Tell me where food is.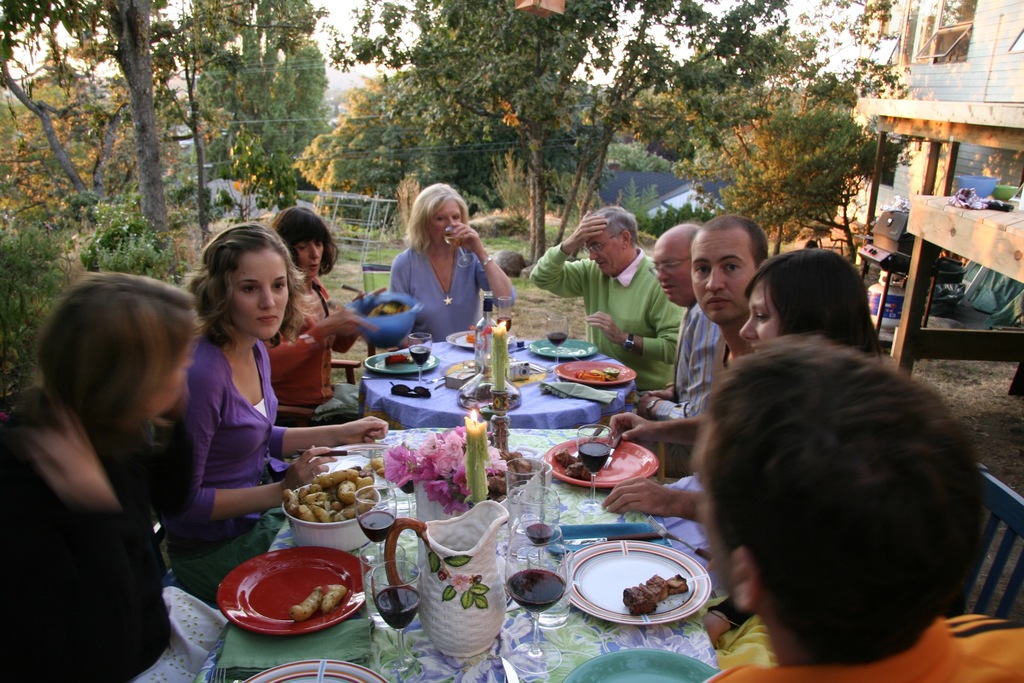
food is at crop(463, 327, 477, 345).
